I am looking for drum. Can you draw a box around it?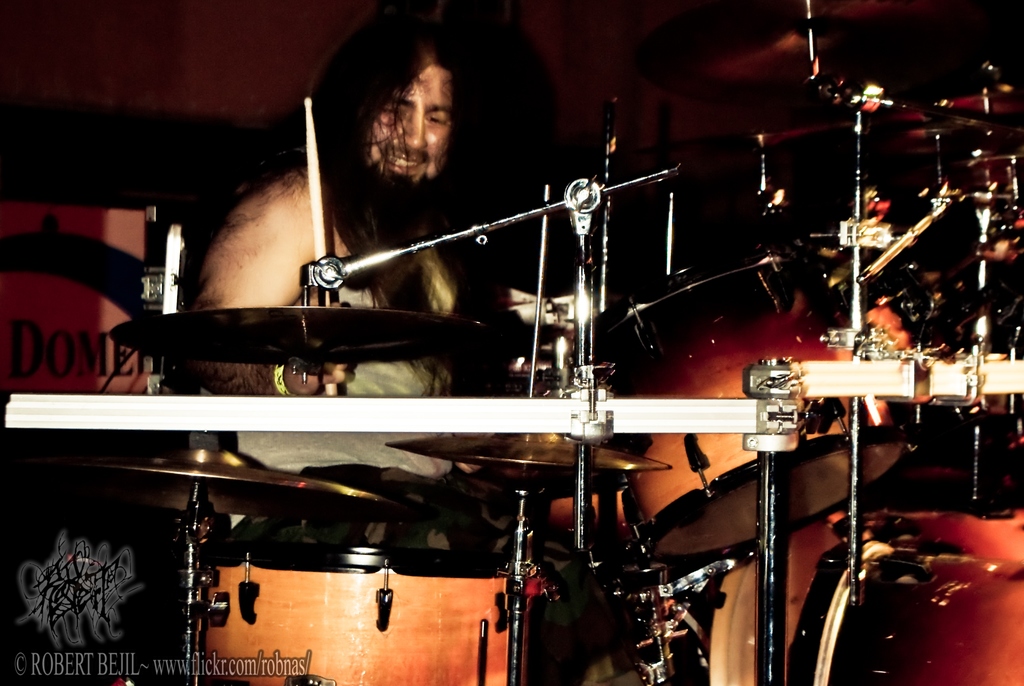
Sure, the bounding box is rect(780, 503, 1023, 685).
